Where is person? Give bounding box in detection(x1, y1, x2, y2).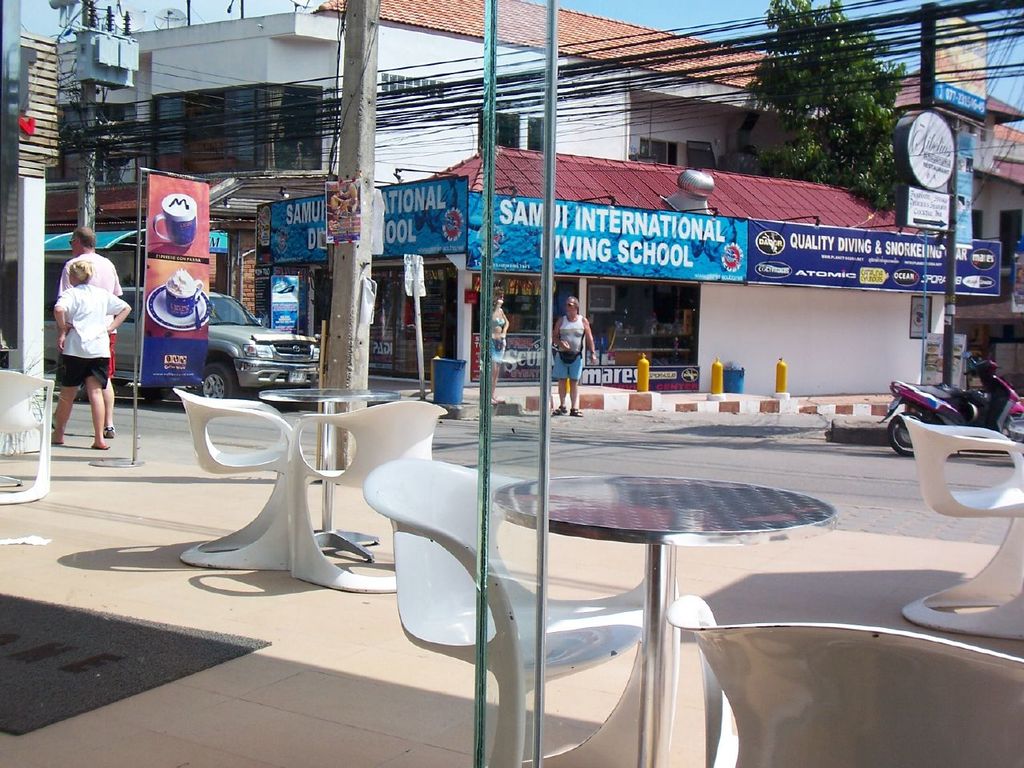
detection(32, 274, 138, 446).
